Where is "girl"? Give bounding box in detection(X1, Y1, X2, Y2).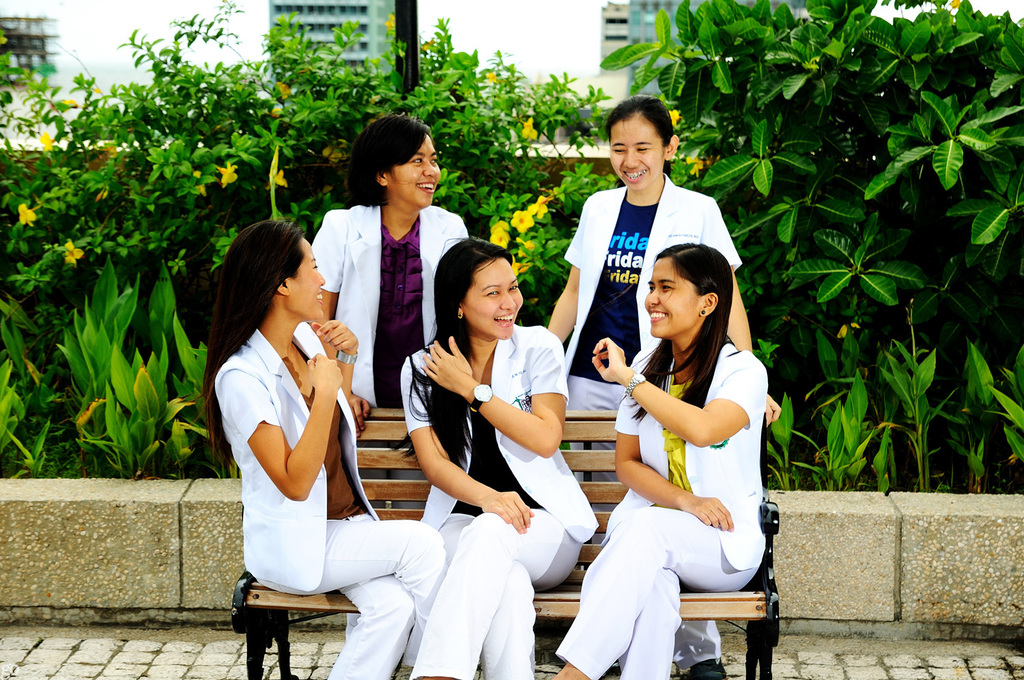
detection(202, 215, 446, 679).
